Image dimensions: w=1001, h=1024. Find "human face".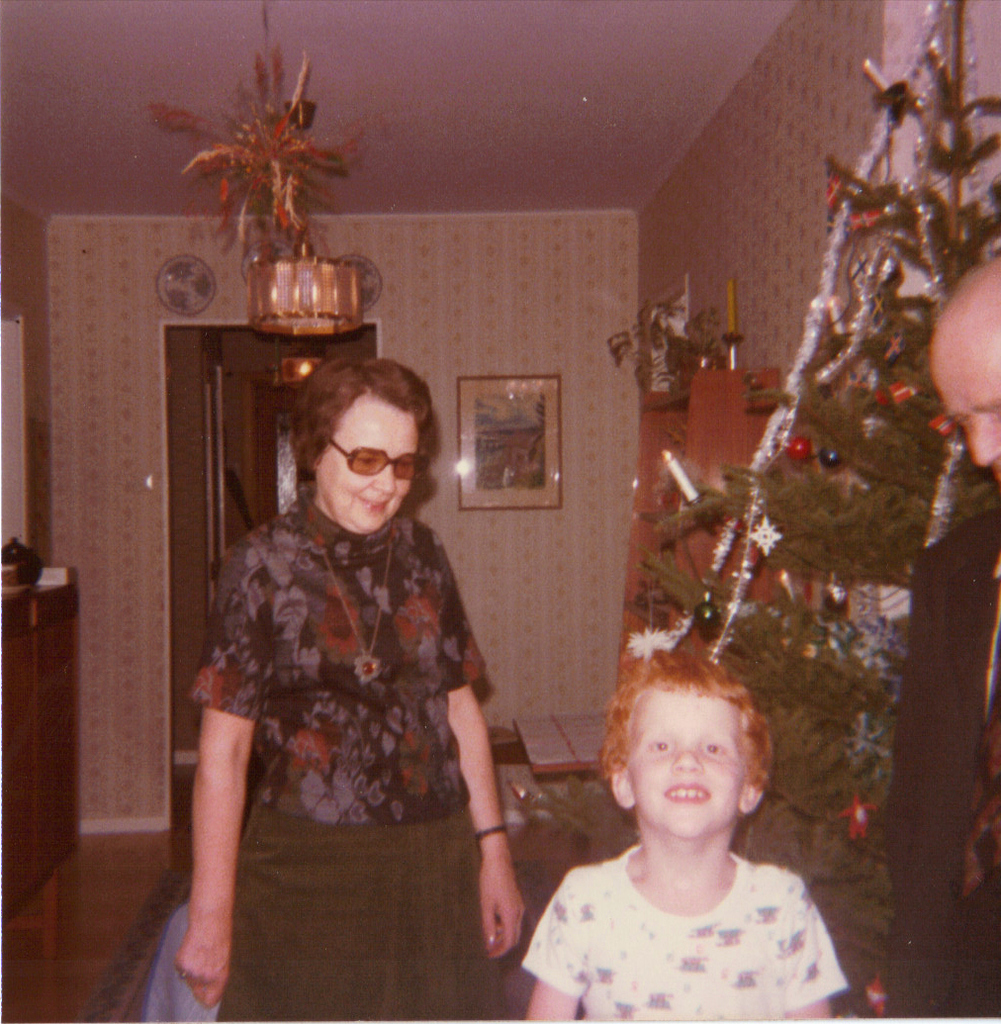
left=624, top=696, right=746, bottom=843.
